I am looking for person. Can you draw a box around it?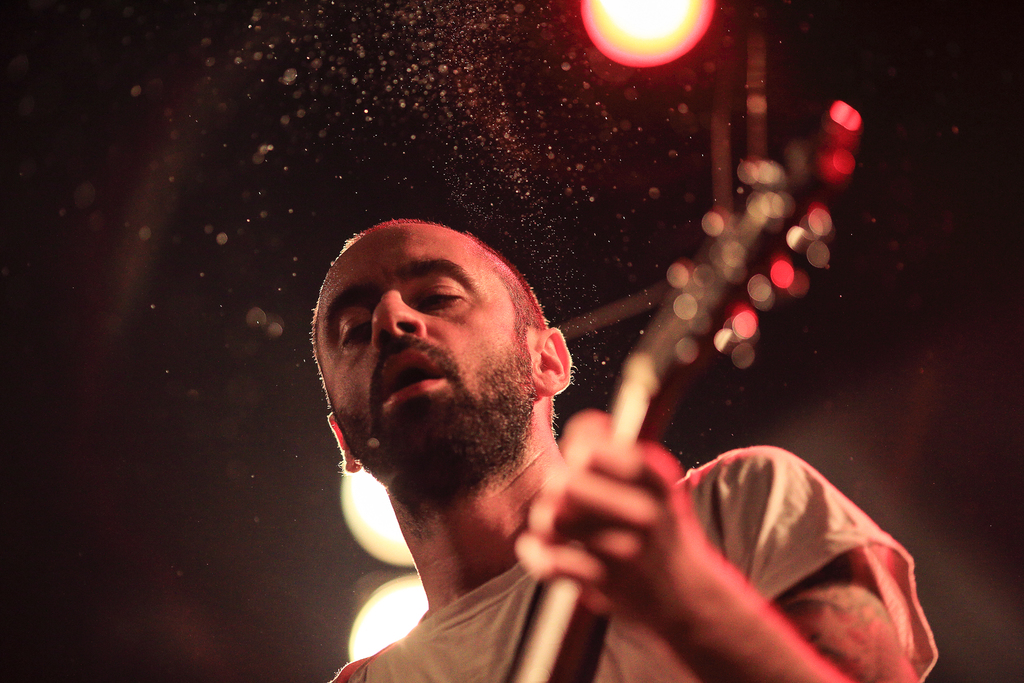
Sure, the bounding box is left=311, top=212, right=942, bottom=682.
